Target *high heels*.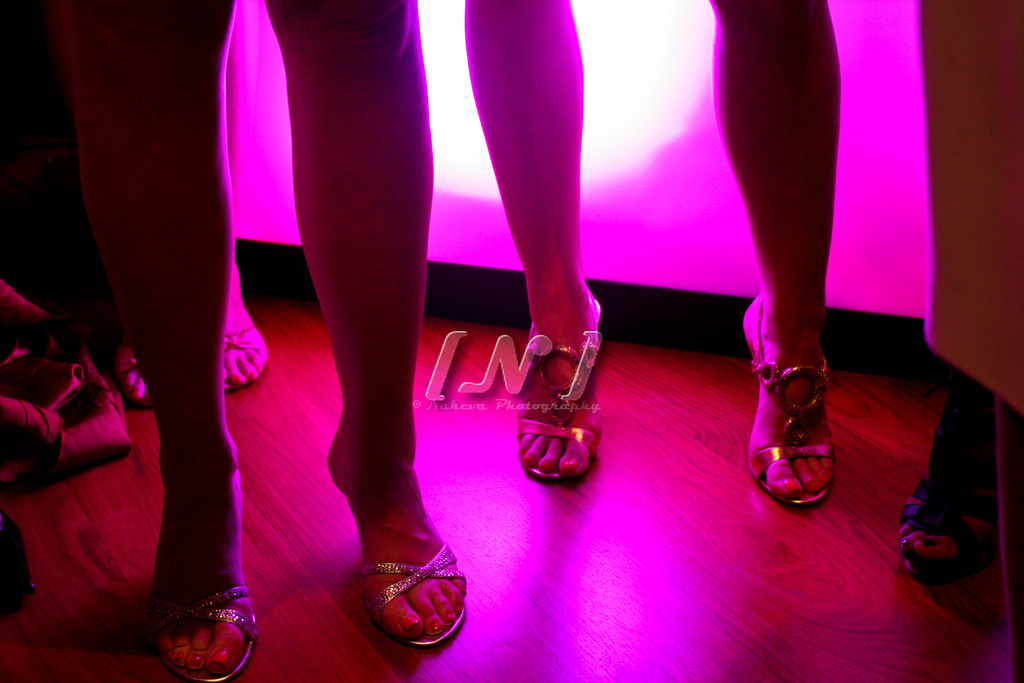
Target region: (155,458,256,682).
